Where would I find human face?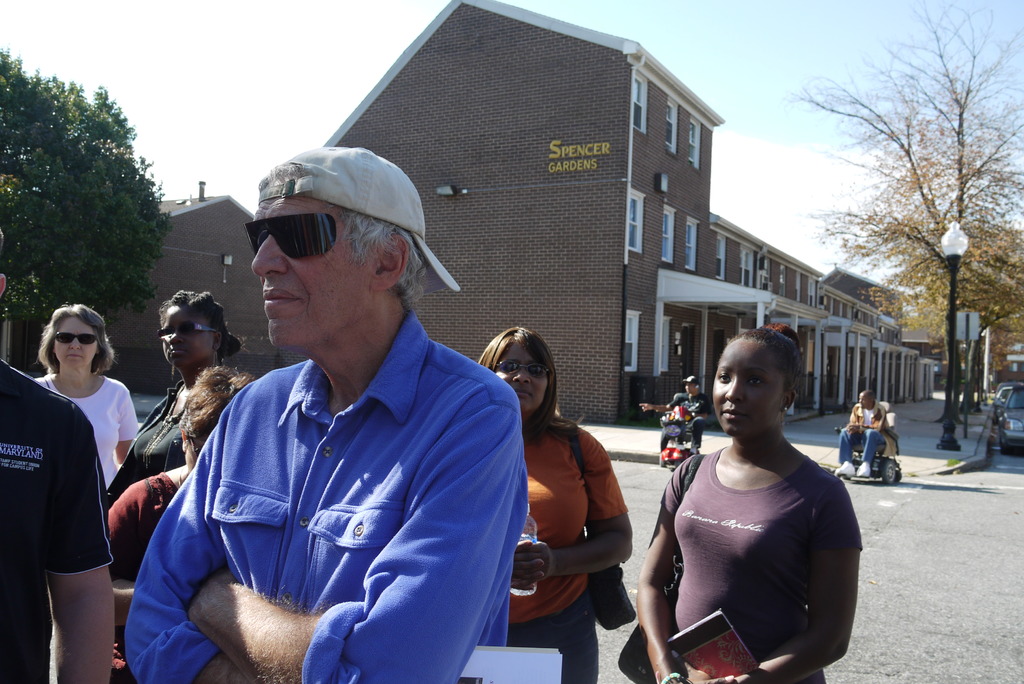
At [left=857, top=385, right=870, bottom=407].
